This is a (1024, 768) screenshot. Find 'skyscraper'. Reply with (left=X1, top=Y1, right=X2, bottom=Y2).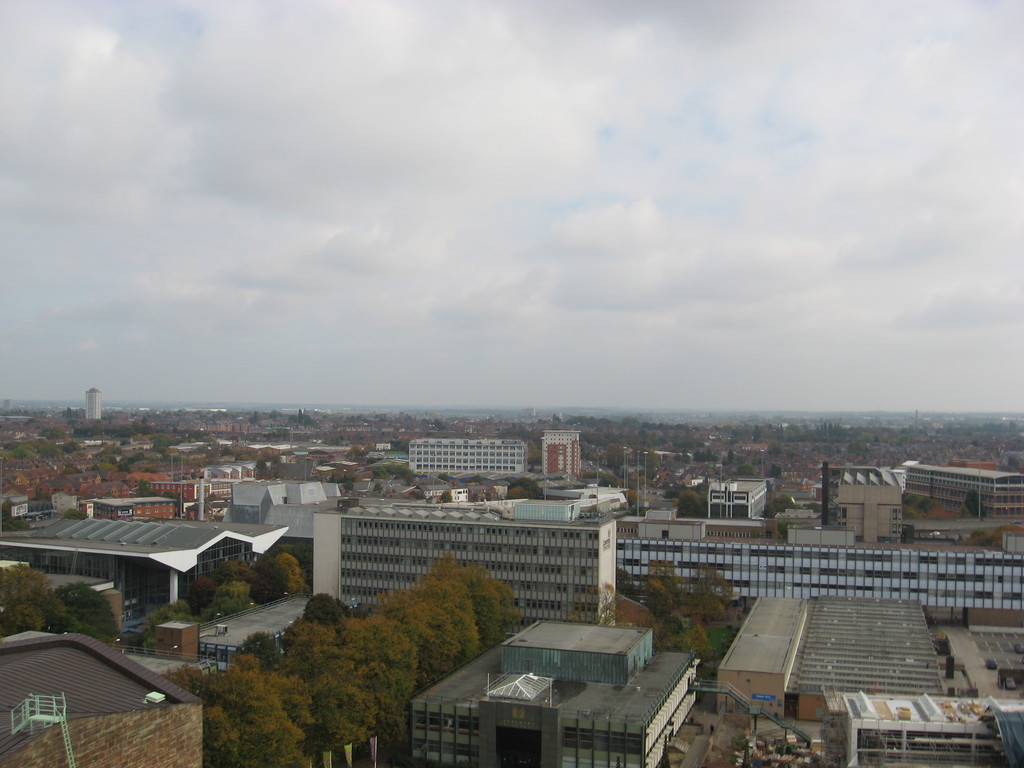
(left=404, top=432, right=528, bottom=482).
